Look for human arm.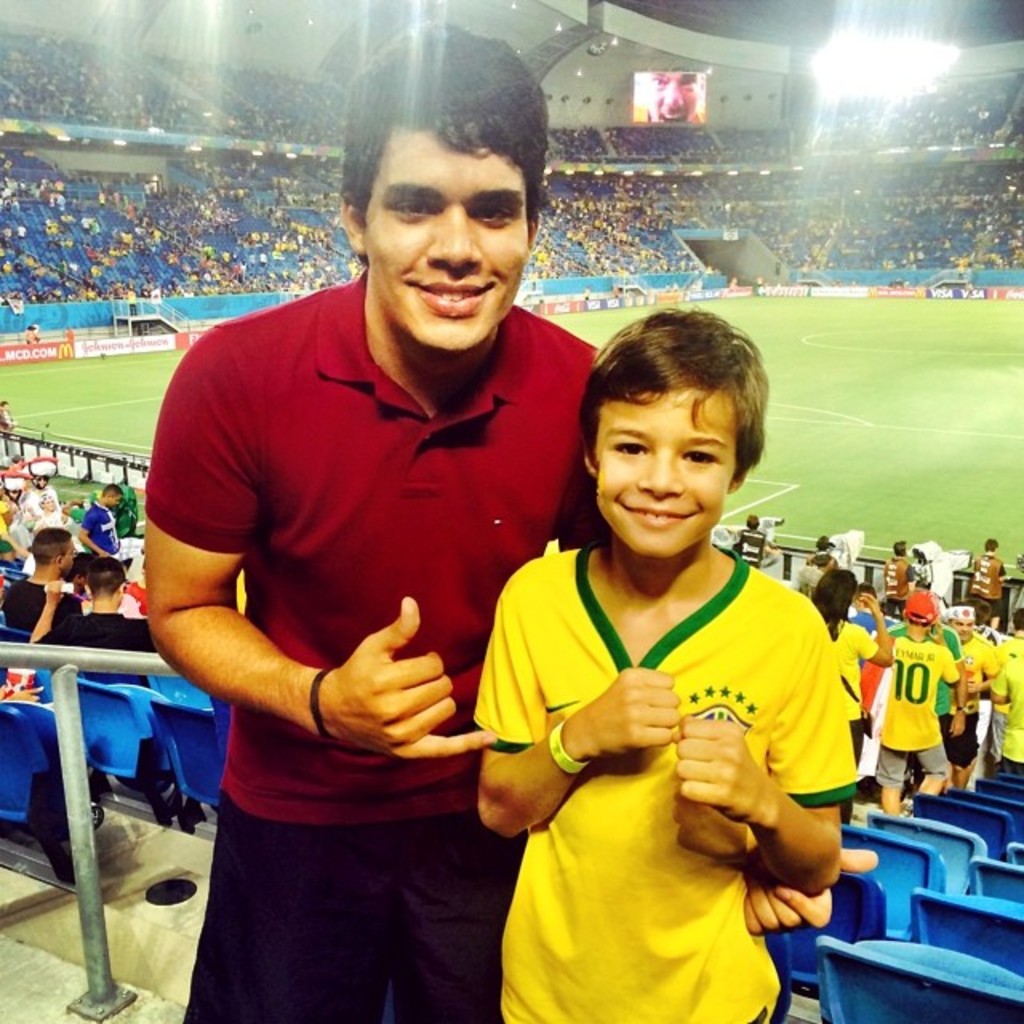
Found: <bbox>72, 506, 118, 557</bbox>.
